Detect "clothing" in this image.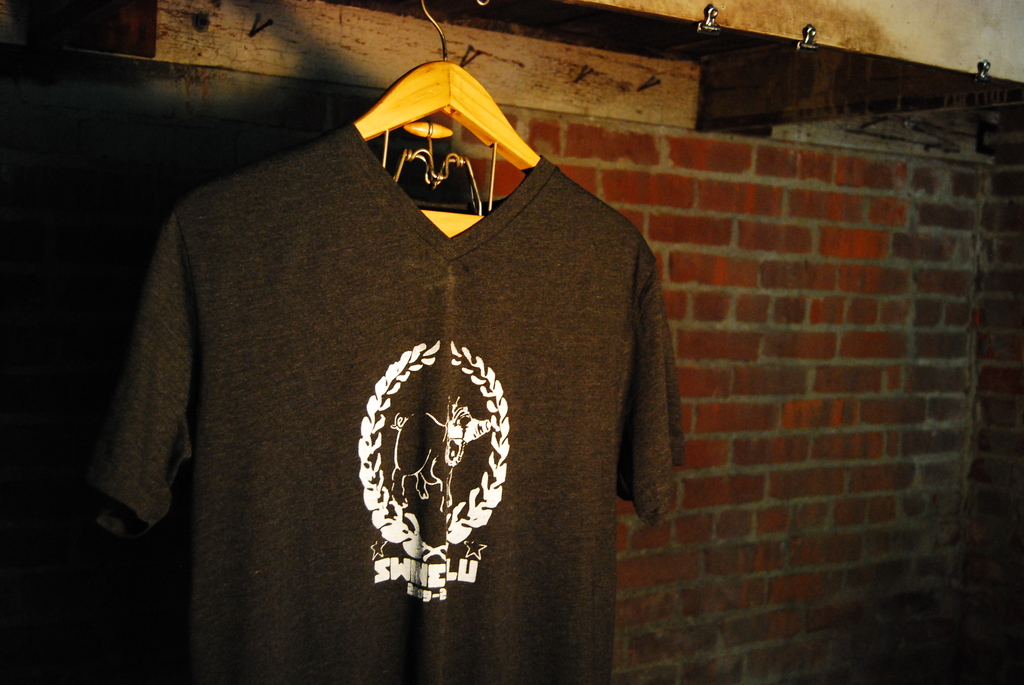
Detection: left=197, top=105, right=684, bottom=615.
